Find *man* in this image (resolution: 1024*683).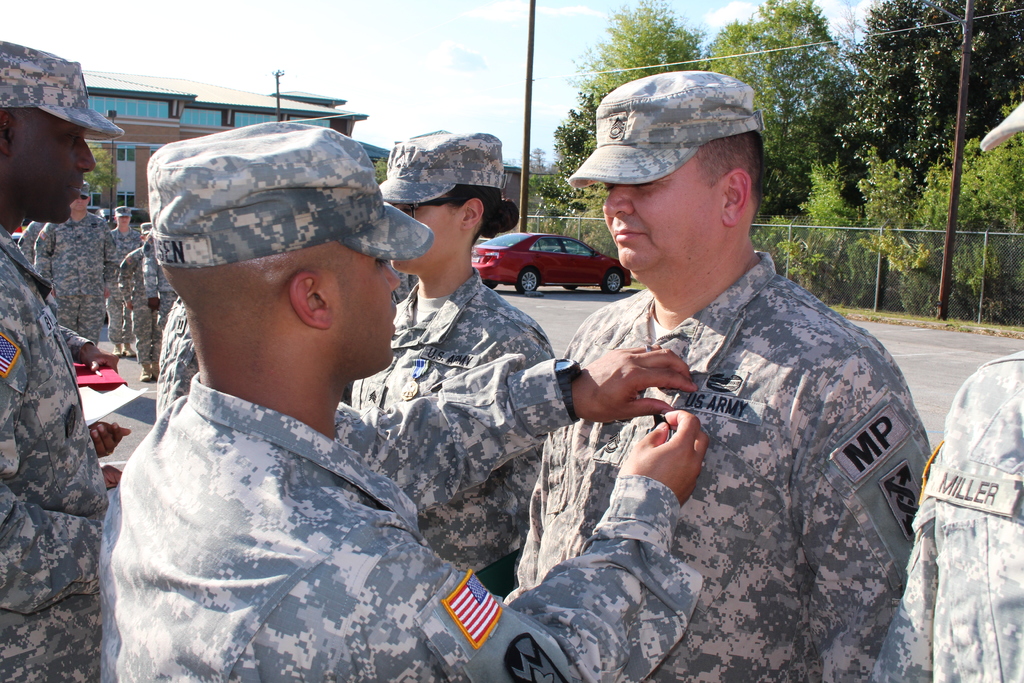
(512,63,936,676).
